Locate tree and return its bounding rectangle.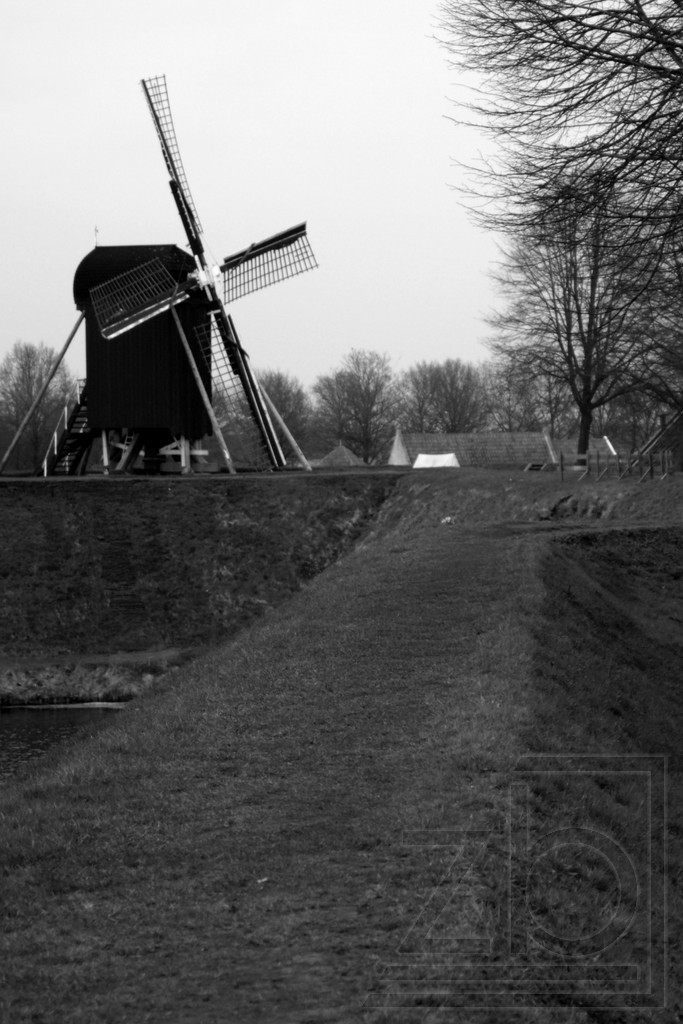
box(489, 351, 588, 436).
